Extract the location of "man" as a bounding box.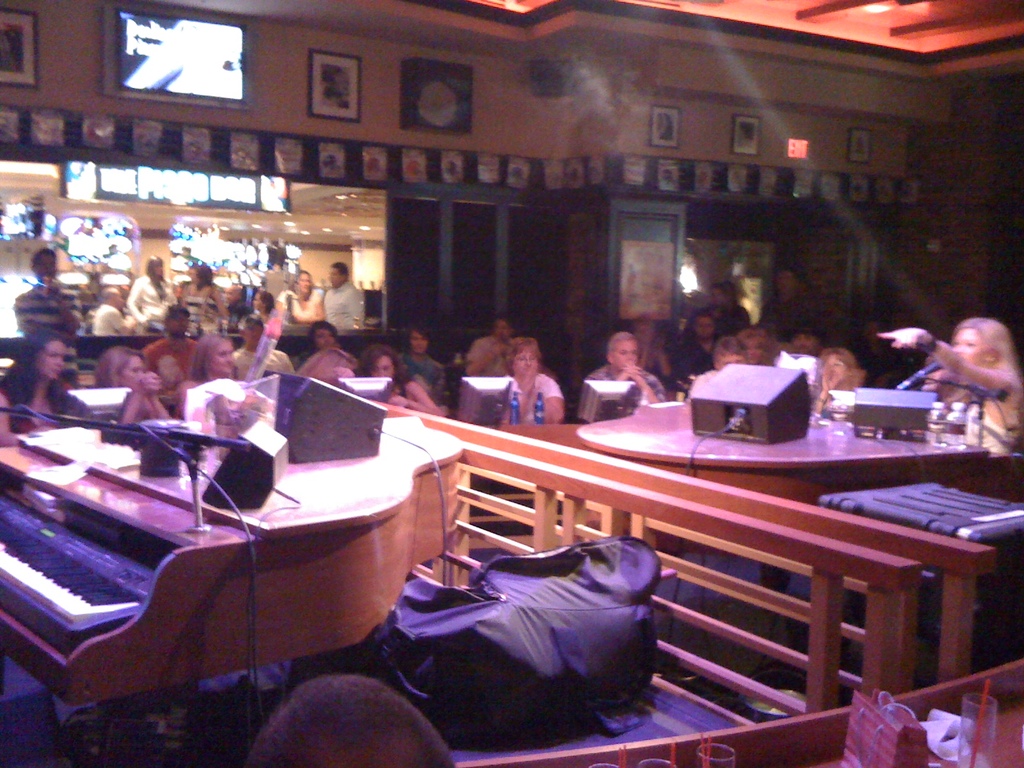
776, 322, 825, 363.
